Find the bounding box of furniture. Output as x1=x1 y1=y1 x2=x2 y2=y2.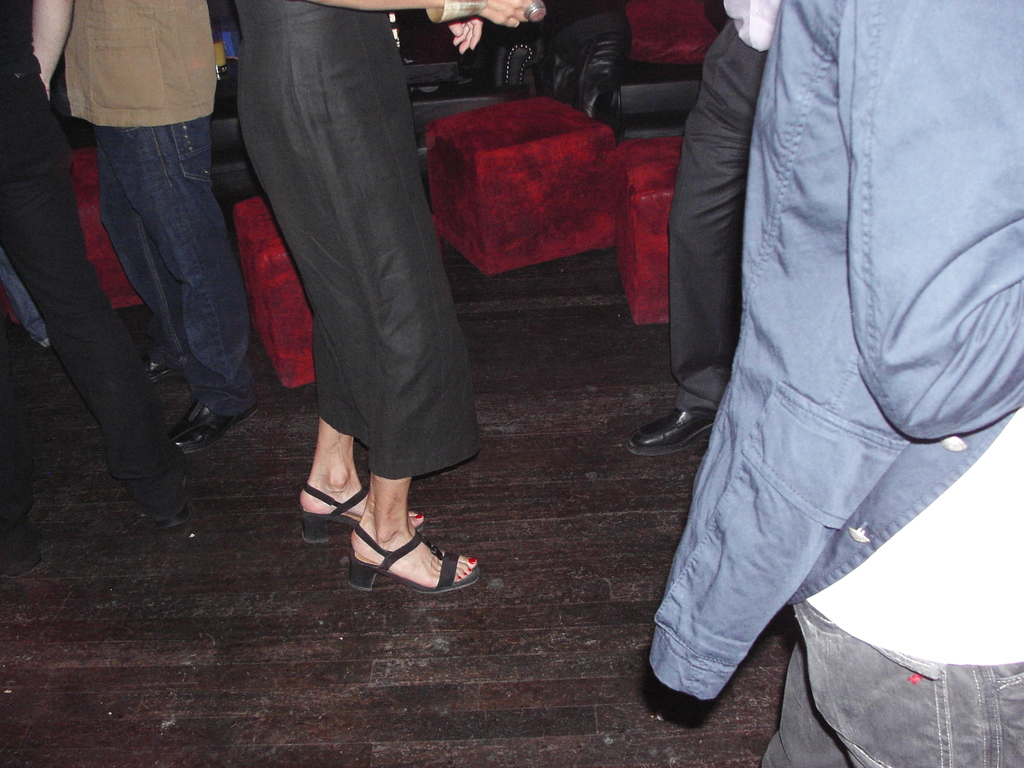
x1=234 y1=196 x2=314 y2=389.
